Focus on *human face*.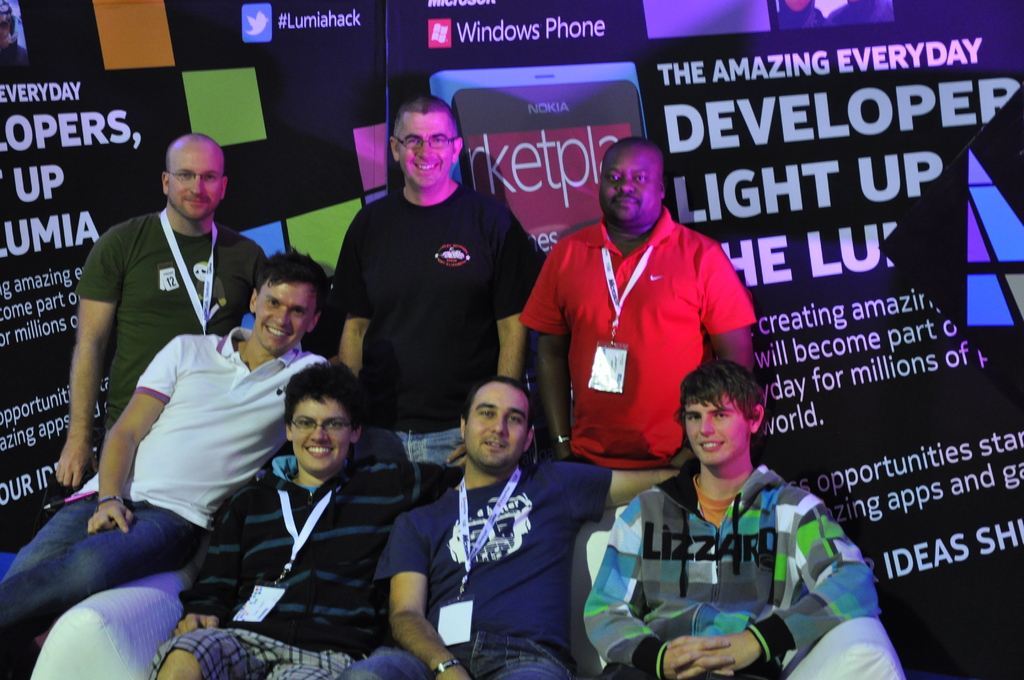
Focused at bbox(600, 145, 660, 223).
